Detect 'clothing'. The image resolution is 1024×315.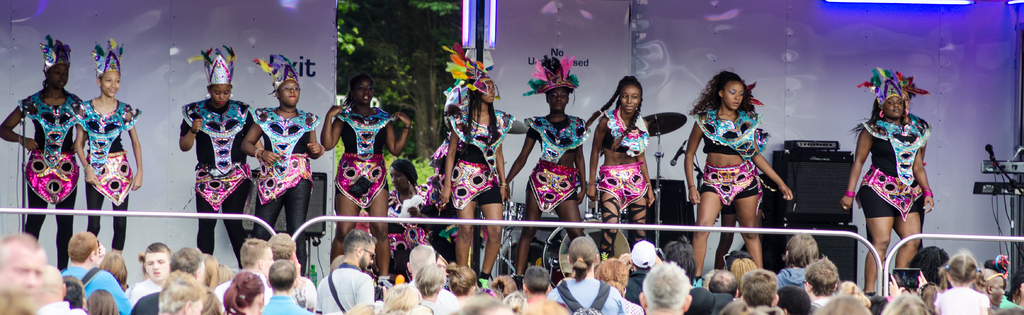
region(262, 293, 316, 314).
